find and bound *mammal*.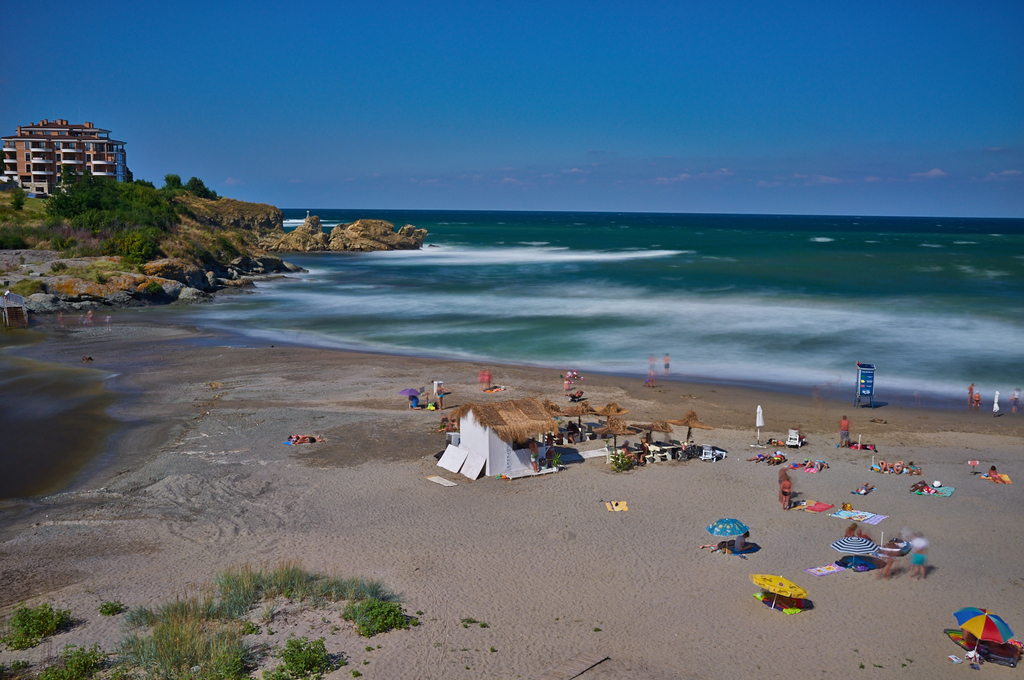
Bound: {"left": 567, "top": 392, "right": 582, "bottom": 400}.
